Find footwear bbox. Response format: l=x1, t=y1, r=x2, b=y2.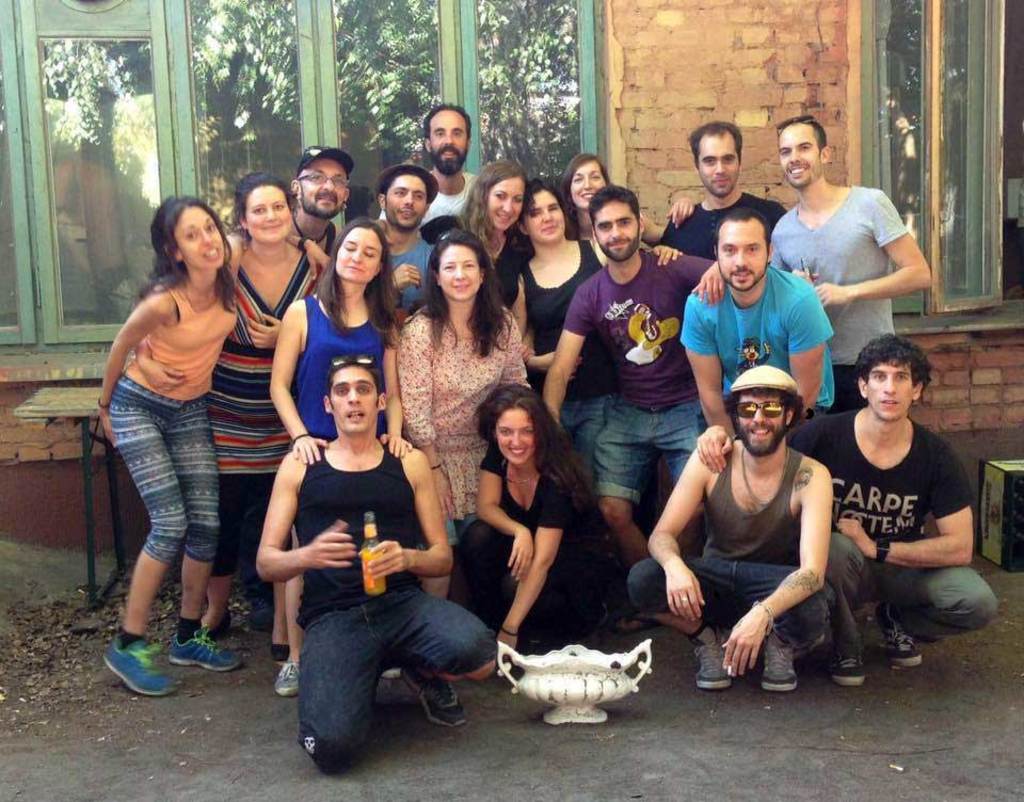
l=277, t=661, r=307, b=693.
